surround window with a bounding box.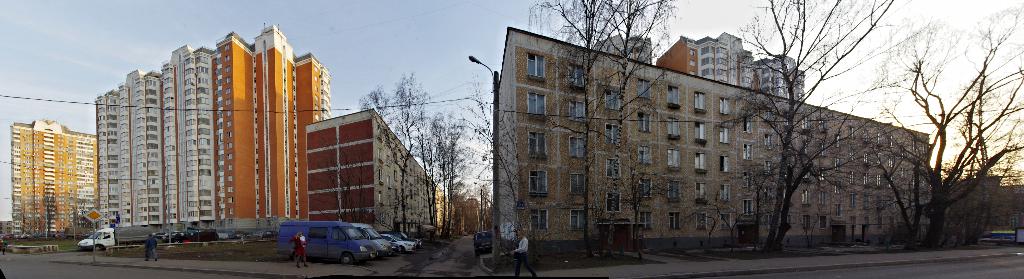
bbox=[721, 216, 732, 230].
